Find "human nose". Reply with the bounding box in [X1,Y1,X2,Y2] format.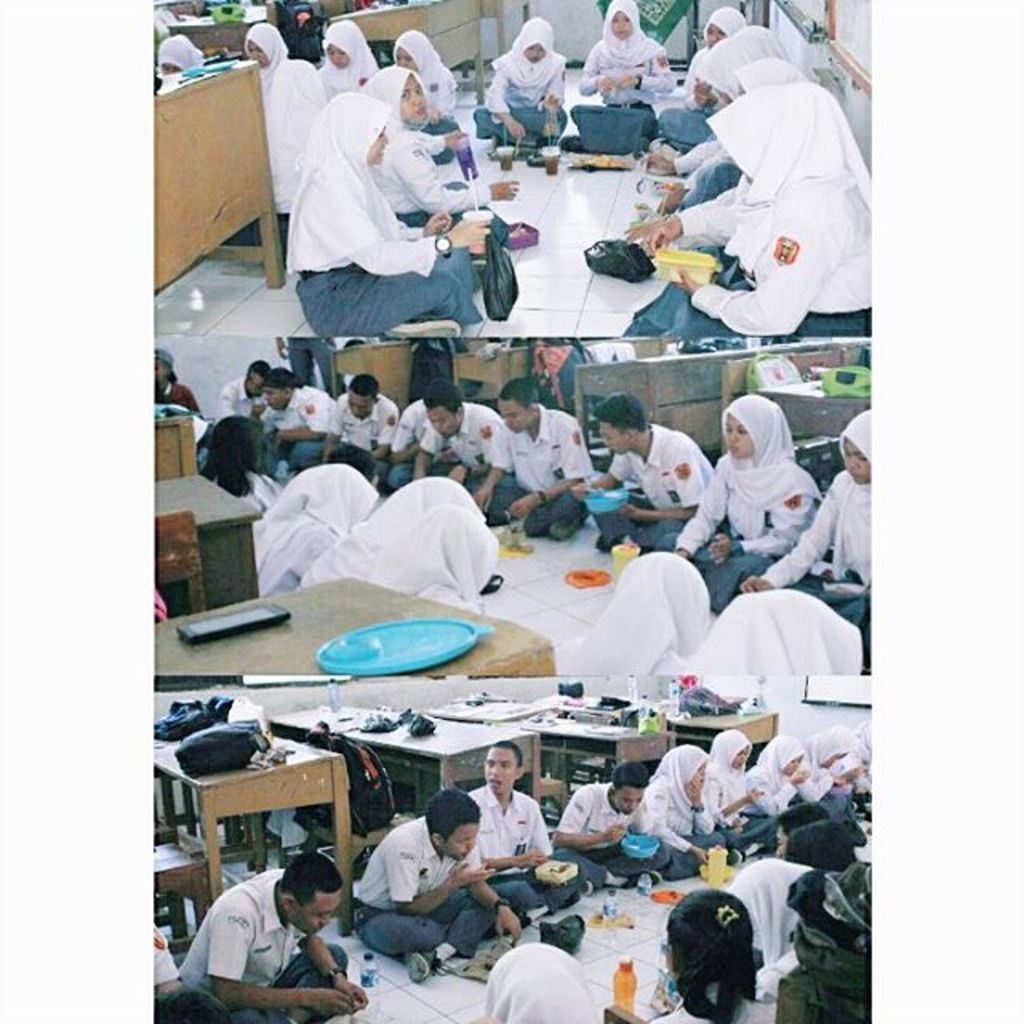
[502,414,514,429].
